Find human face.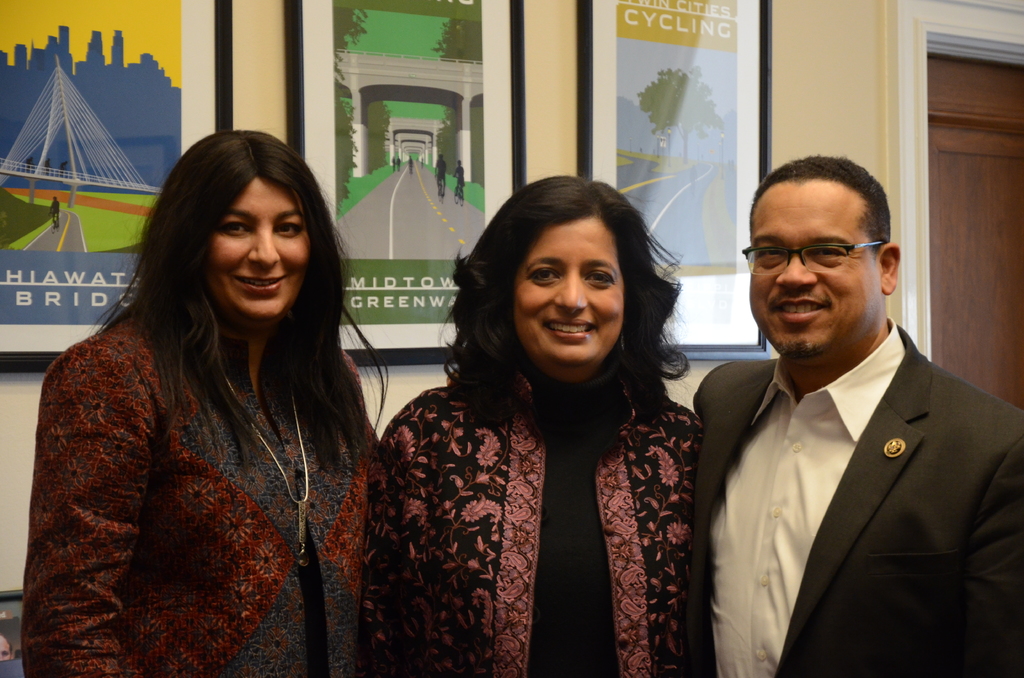
515, 218, 623, 362.
